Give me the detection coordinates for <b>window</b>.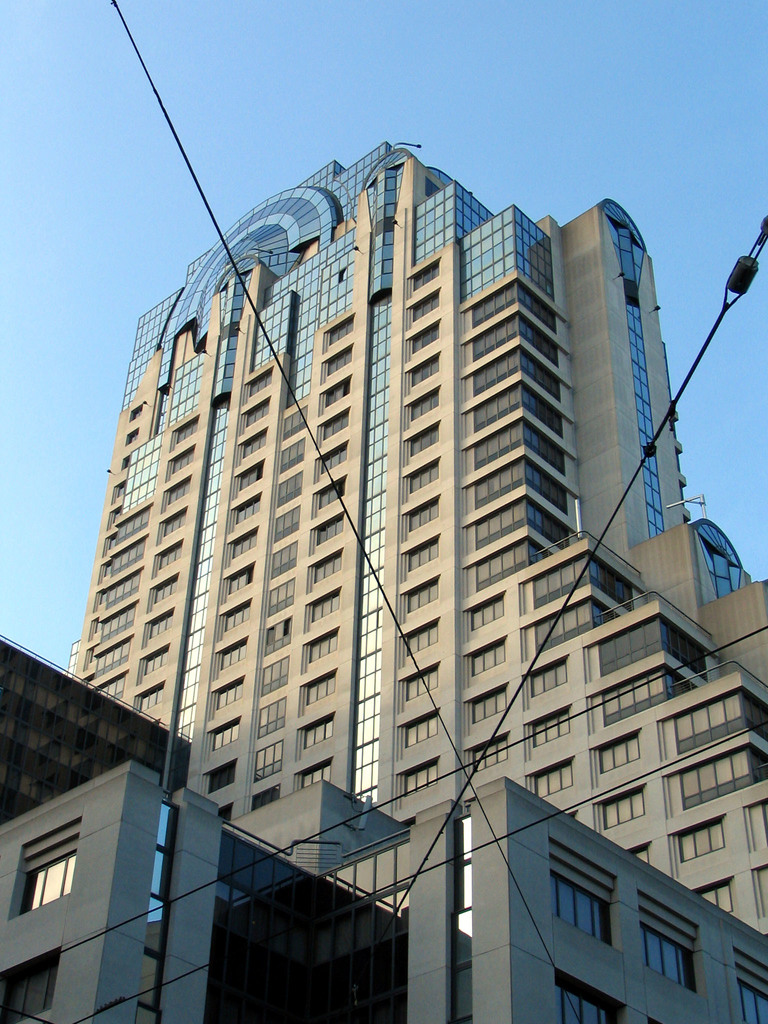
bbox=(410, 421, 438, 458).
